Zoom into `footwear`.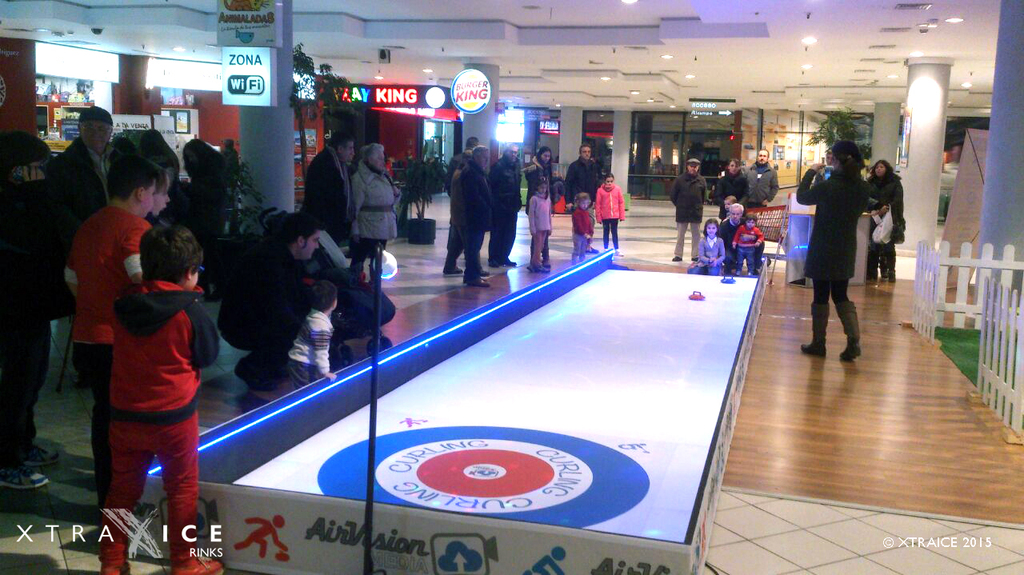
Zoom target: bbox=[529, 264, 554, 272].
